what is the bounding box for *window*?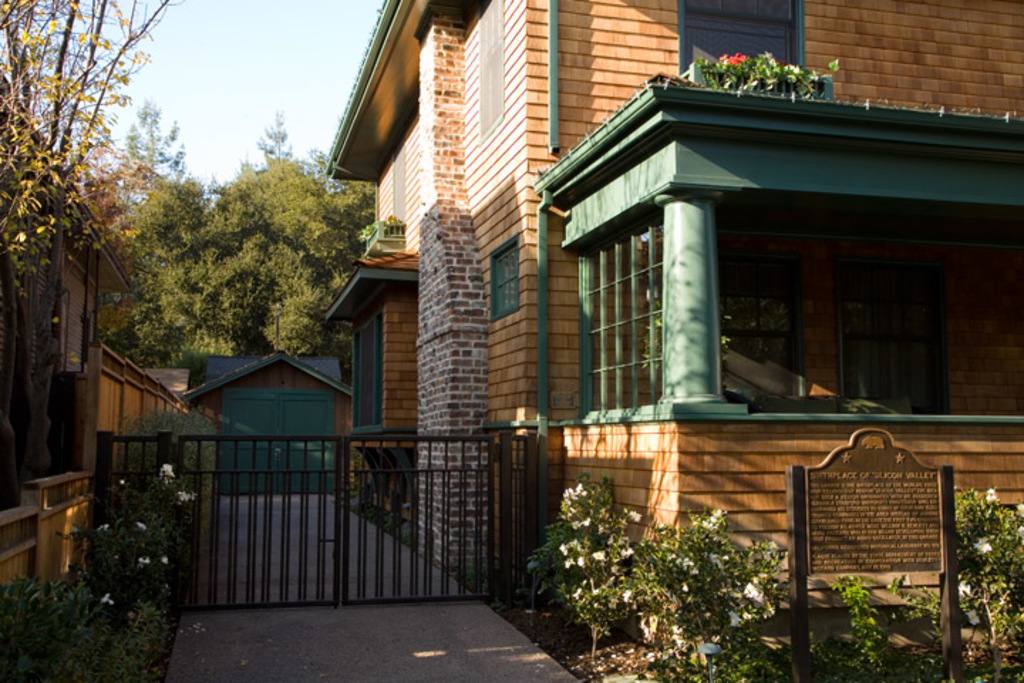
rect(347, 309, 383, 437).
